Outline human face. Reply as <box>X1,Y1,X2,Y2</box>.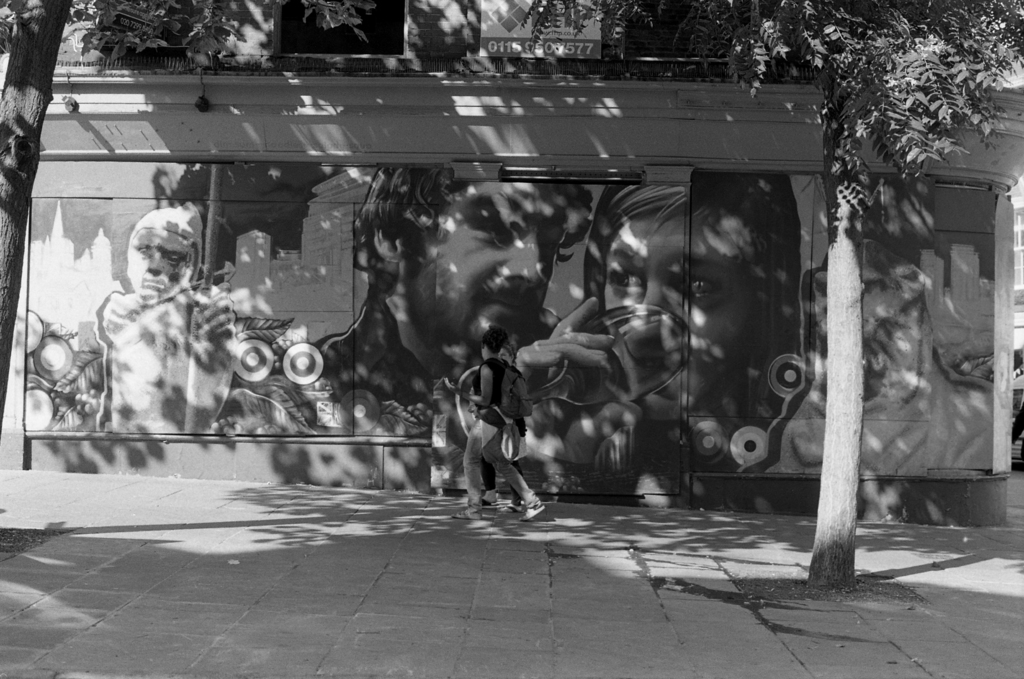
<box>405,181,585,357</box>.
